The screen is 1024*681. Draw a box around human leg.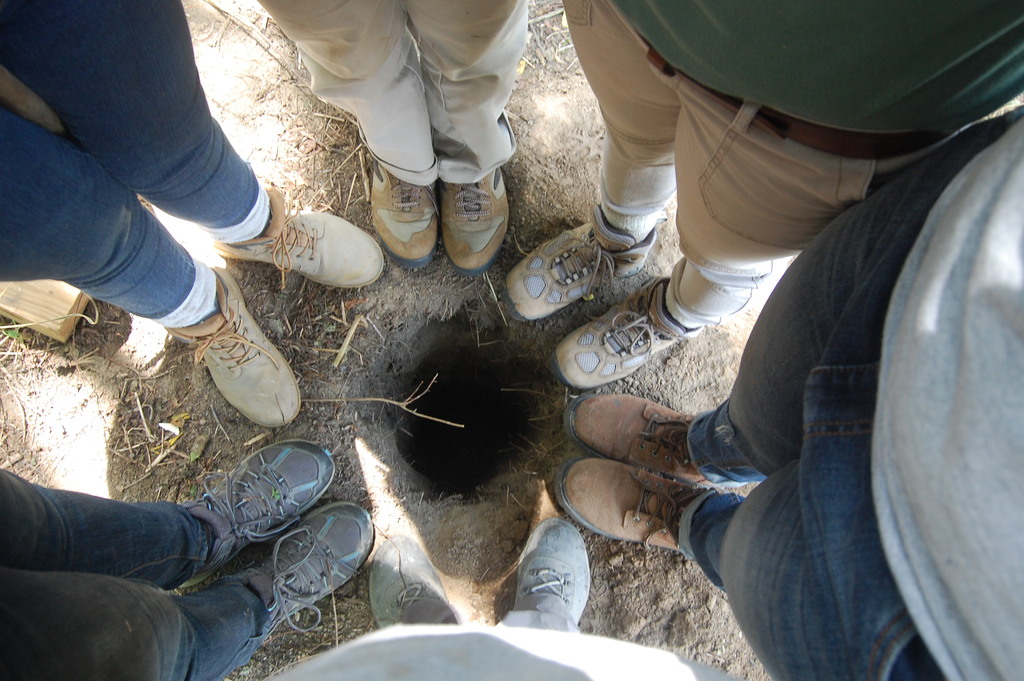
(x1=566, y1=120, x2=1002, y2=489).
